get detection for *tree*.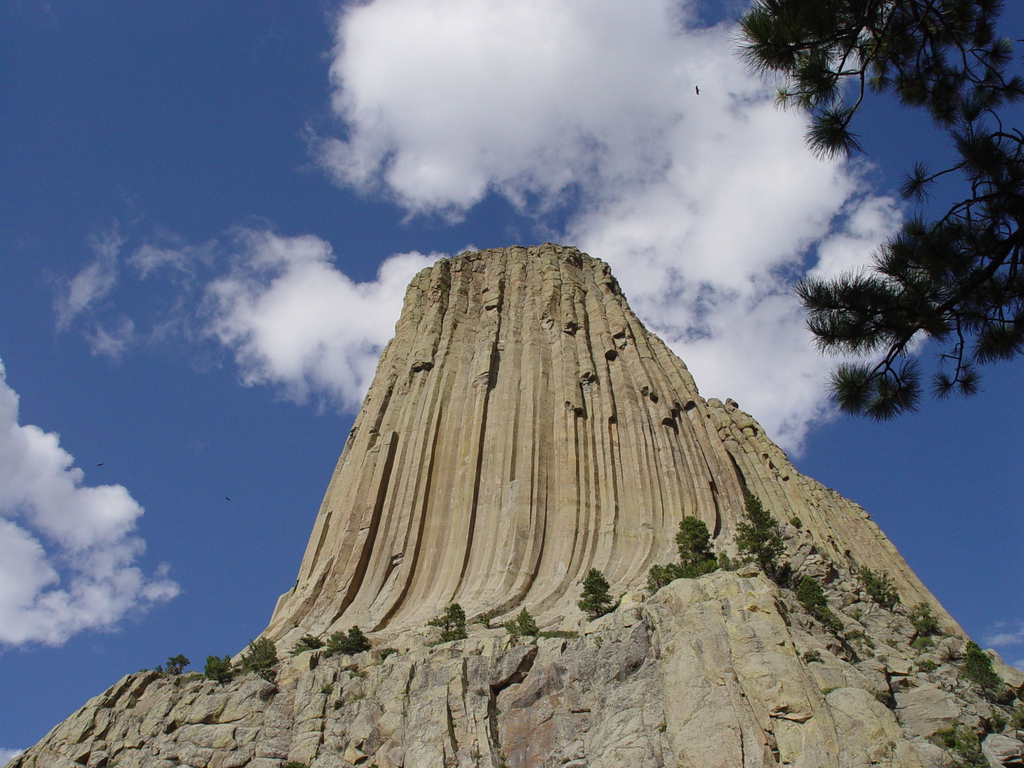
Detection: <bbox>206, 657, 236, 682</bbox>.
